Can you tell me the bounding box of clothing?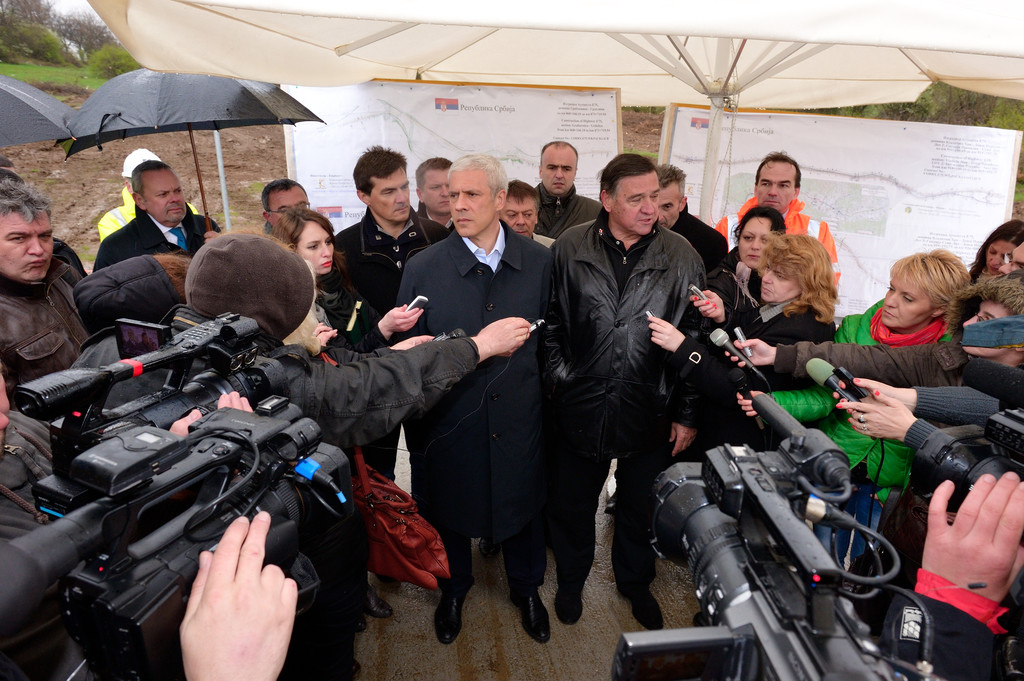
x1=53, y1=238, x2=92, y2=278.
